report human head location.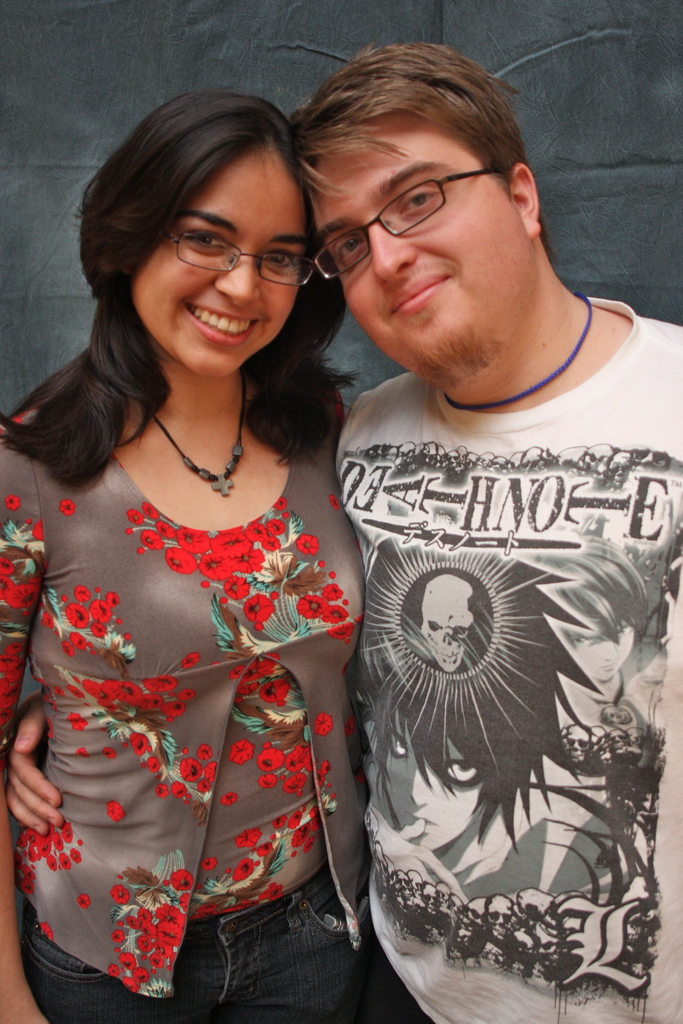
Report: (88,83,324,378).
